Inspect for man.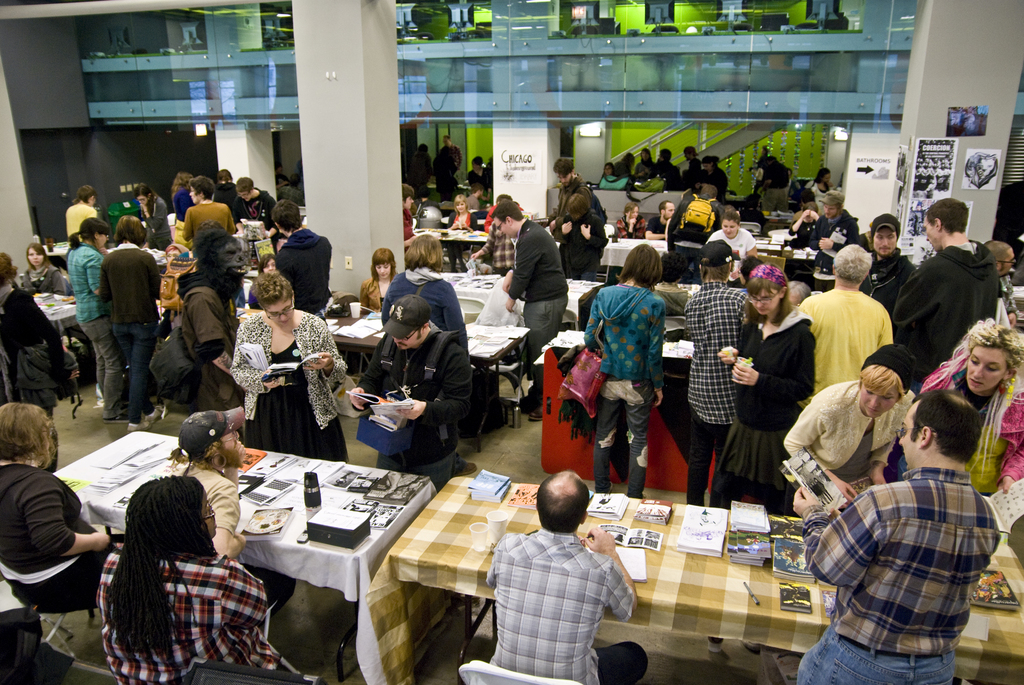
Inspection: rect(272, 200, 334, 310).
